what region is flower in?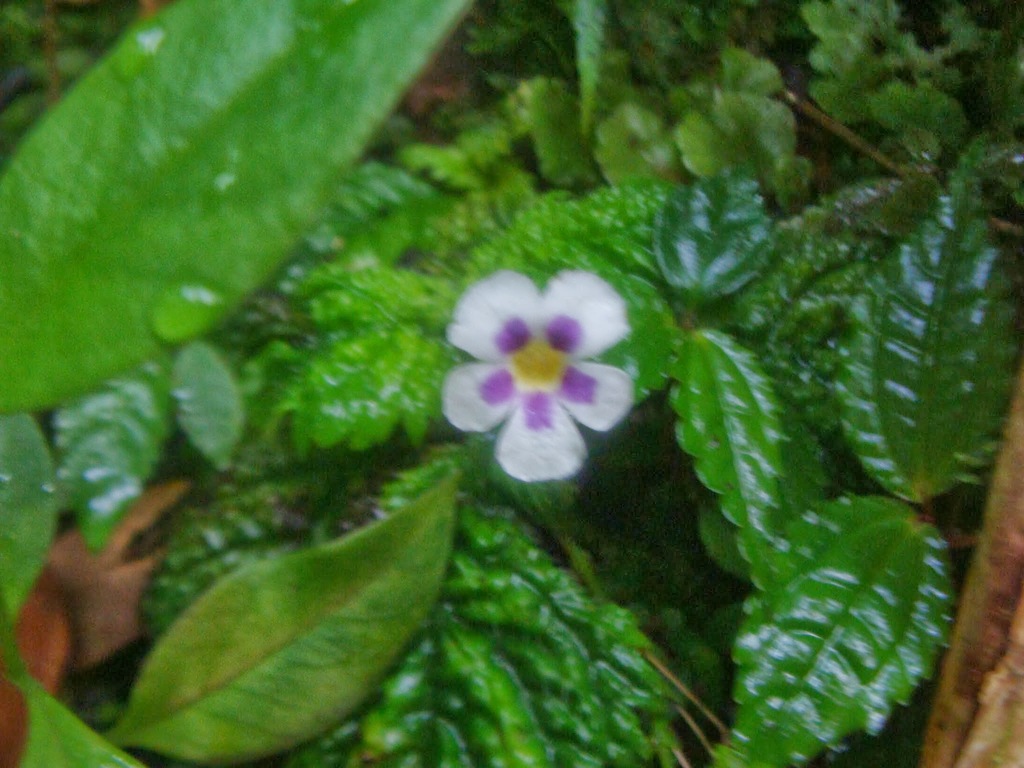
x1=429, y1=255, x2=652, y2=498.
